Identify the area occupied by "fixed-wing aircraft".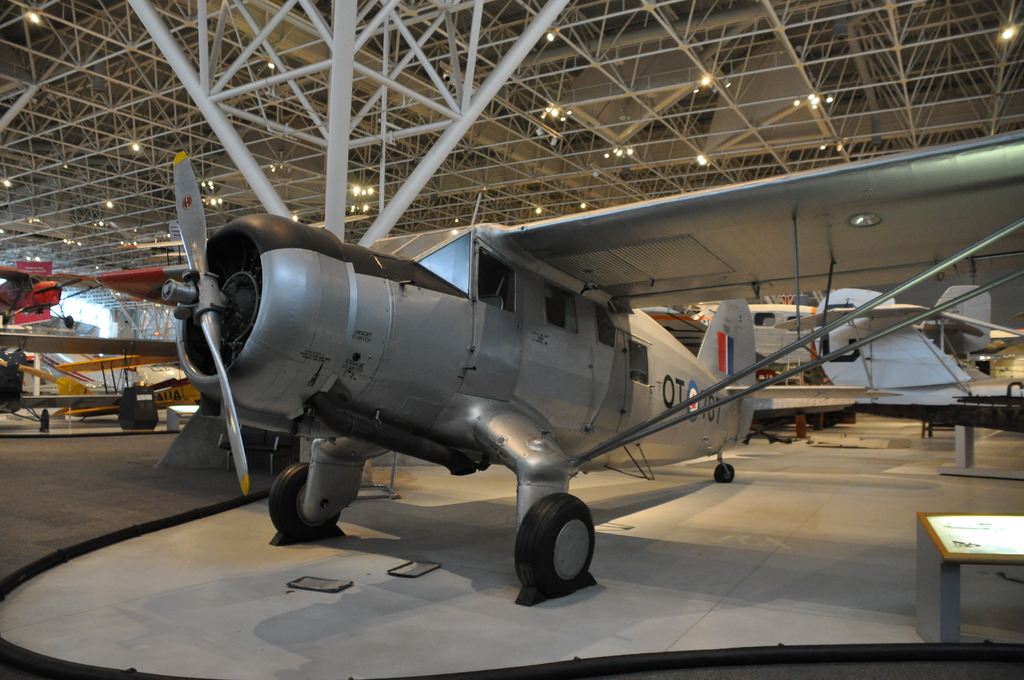
Area: <region>0, 261, 105, 329</region>.
